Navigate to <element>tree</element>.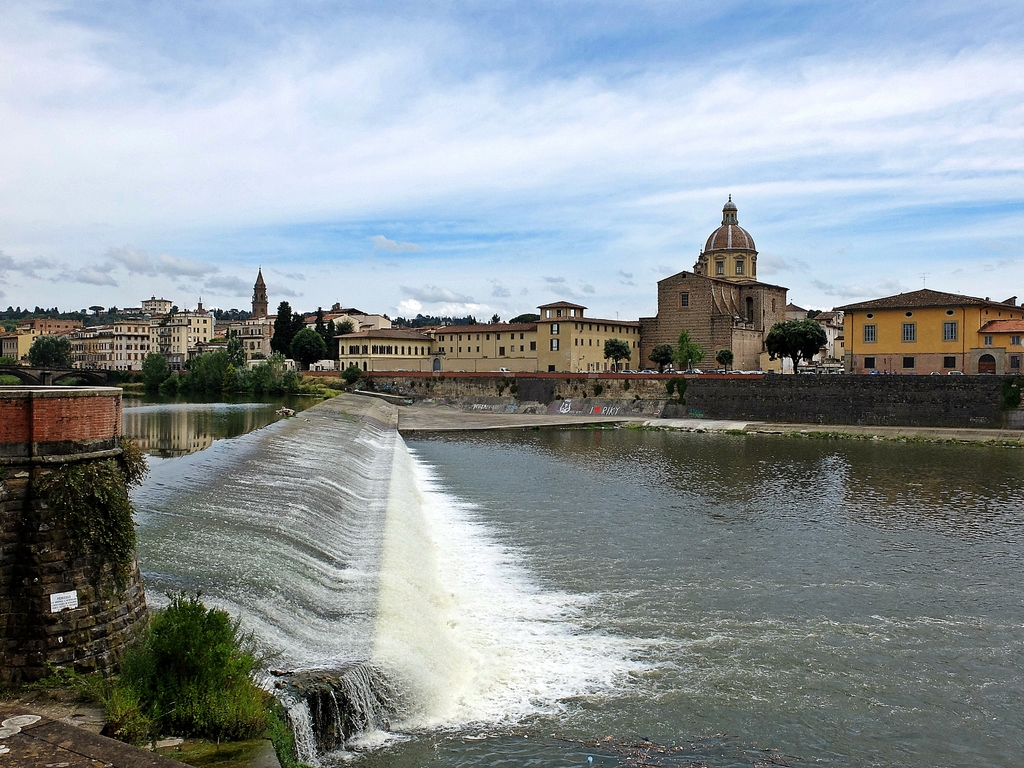
Navigation target: 668 329 703 375.
